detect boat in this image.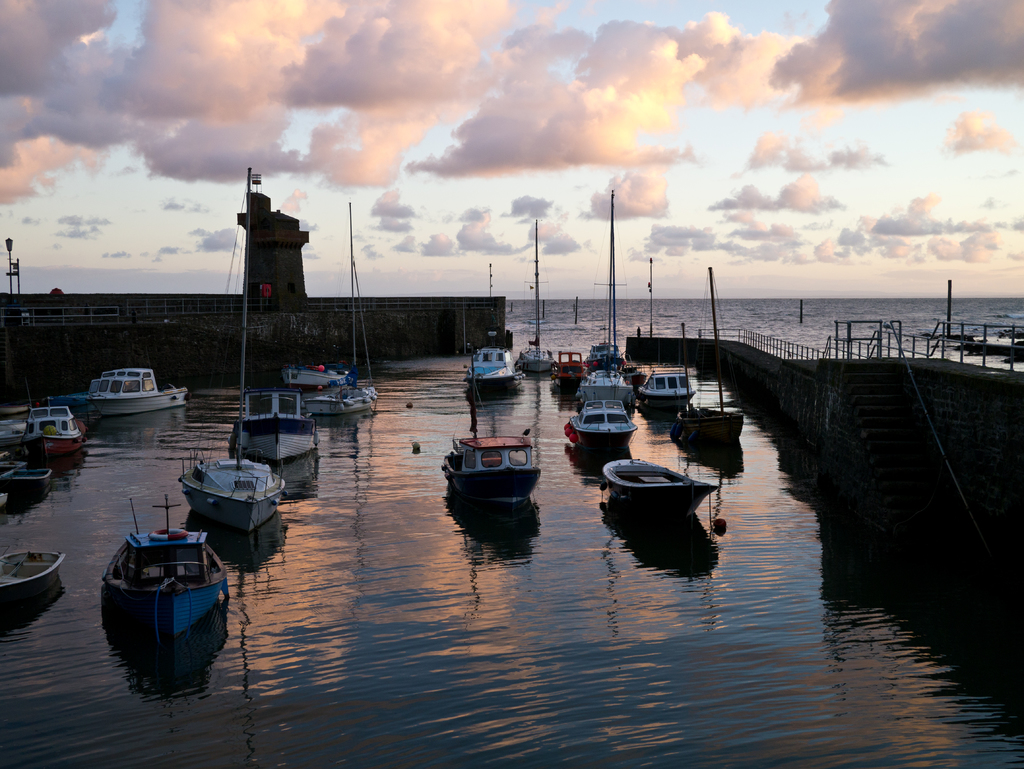
Detection: 440,430,541,505.
